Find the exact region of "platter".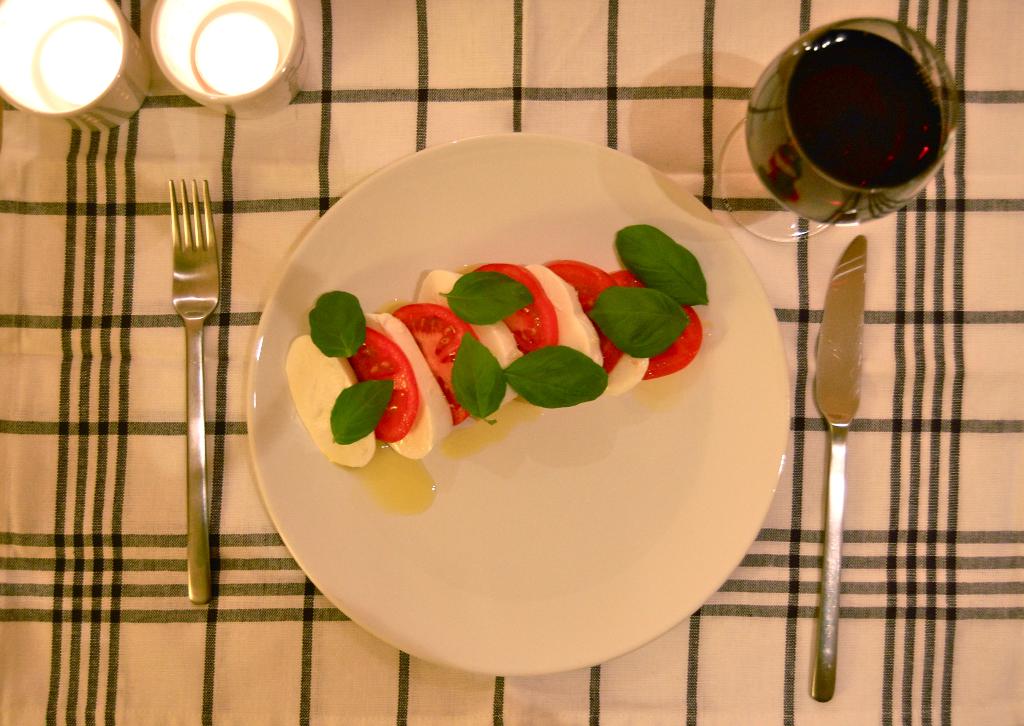
Exact region: 247,132,787,675.
